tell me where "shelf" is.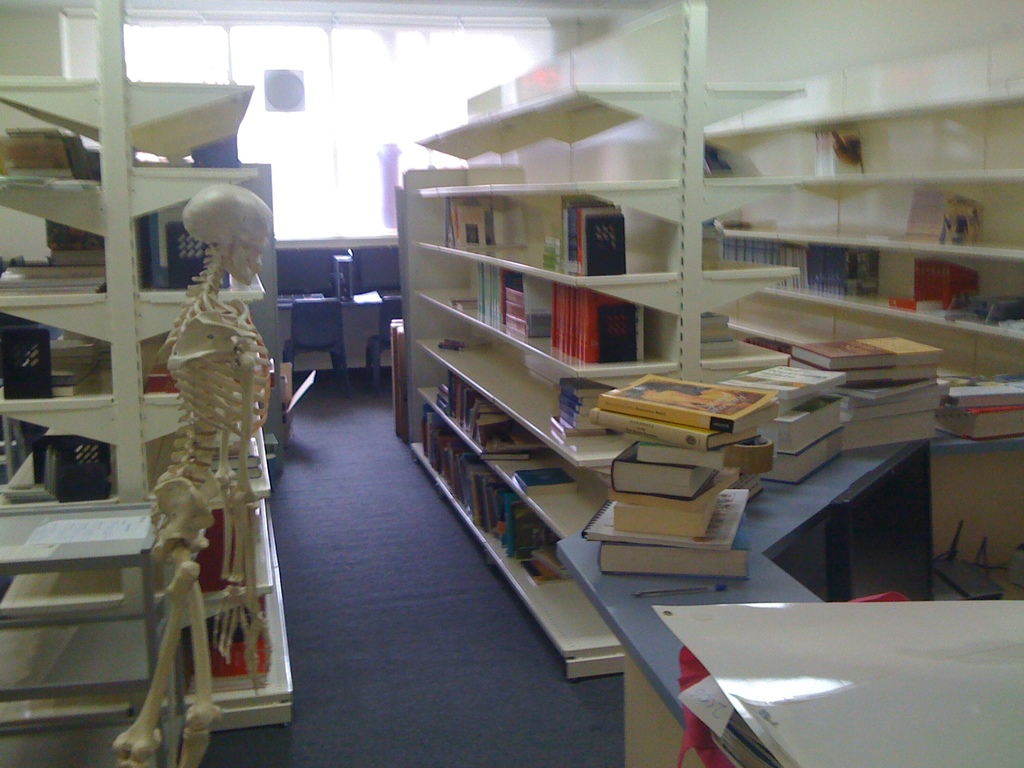
"shelf" is at bbox(695, 0, 1023, 134).
